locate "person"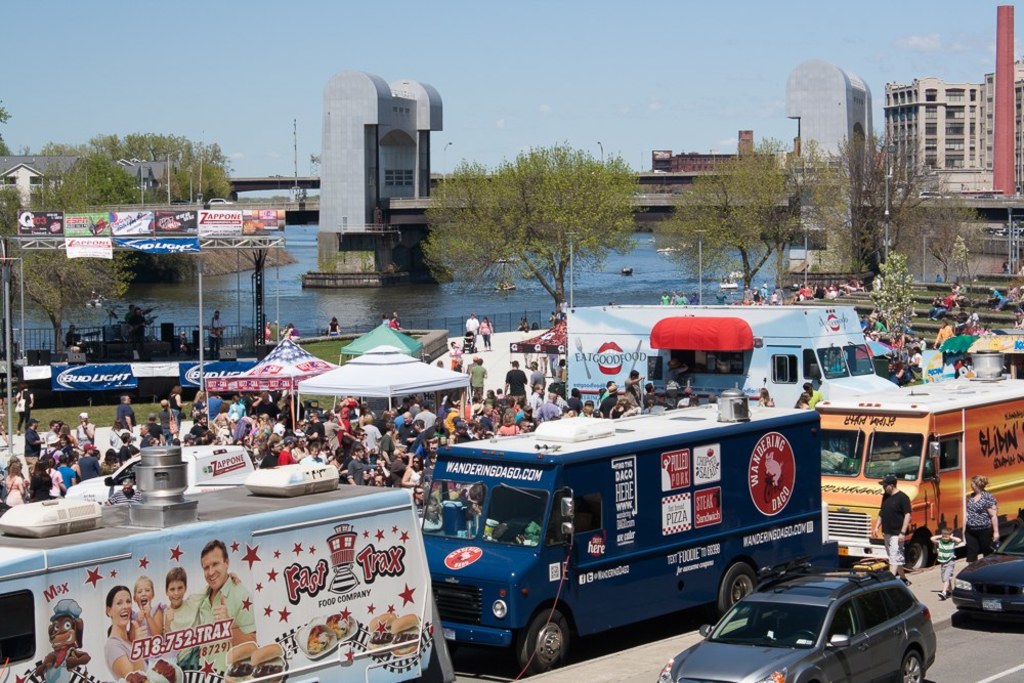
bbox=[670, 289, 681, 307]
